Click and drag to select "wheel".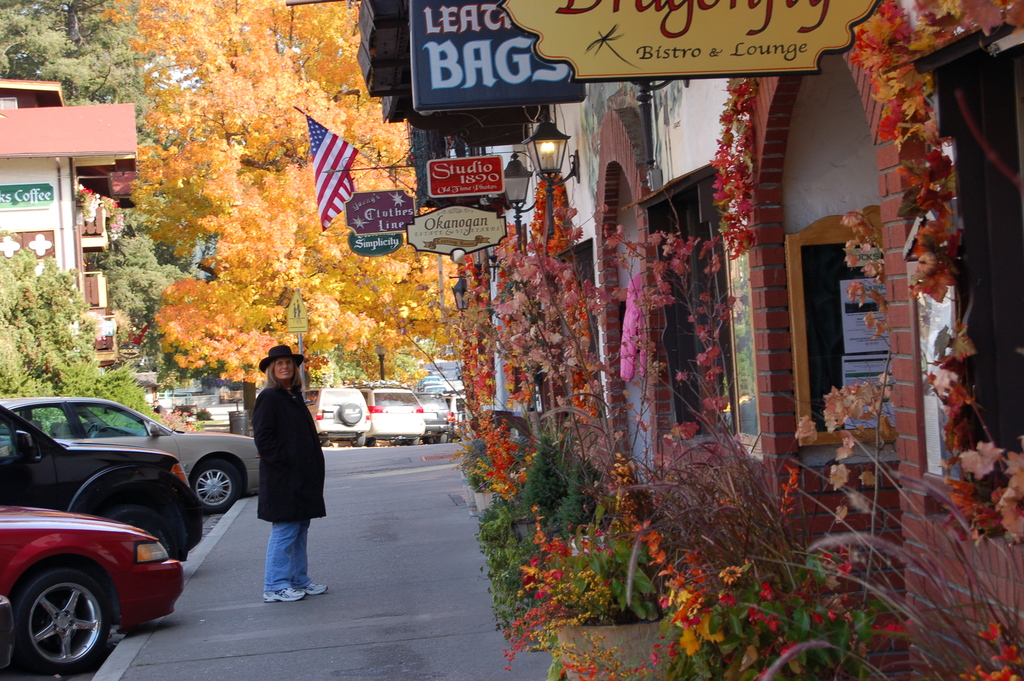
Selection: locate(434, 434, 446, 443).
